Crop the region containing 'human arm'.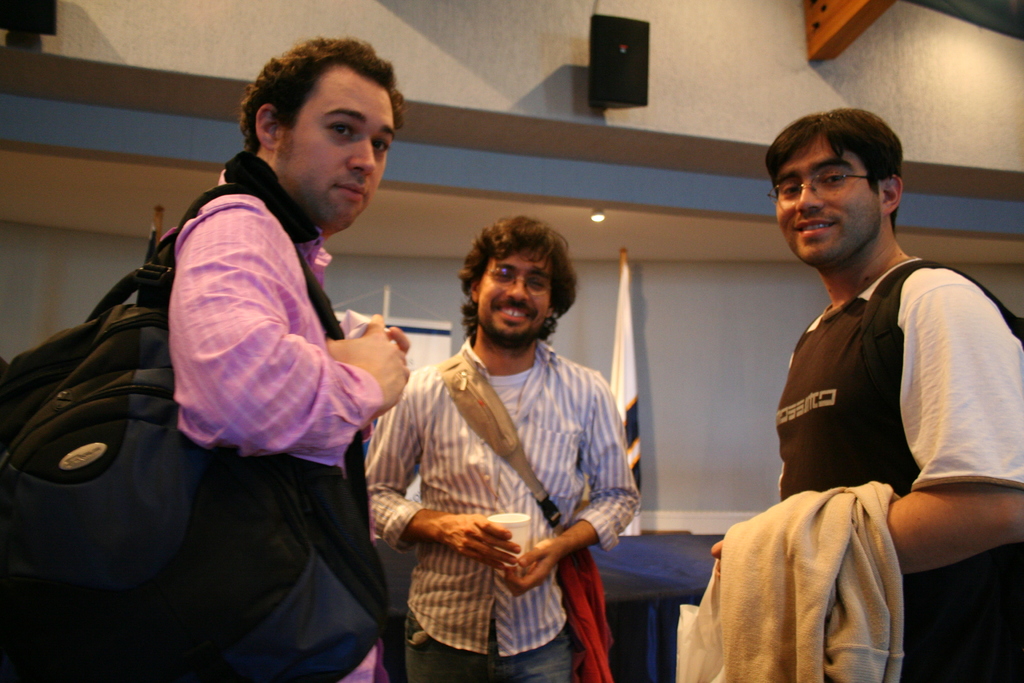
Crop region: left=173, top=207, right=409, bottom=459.
